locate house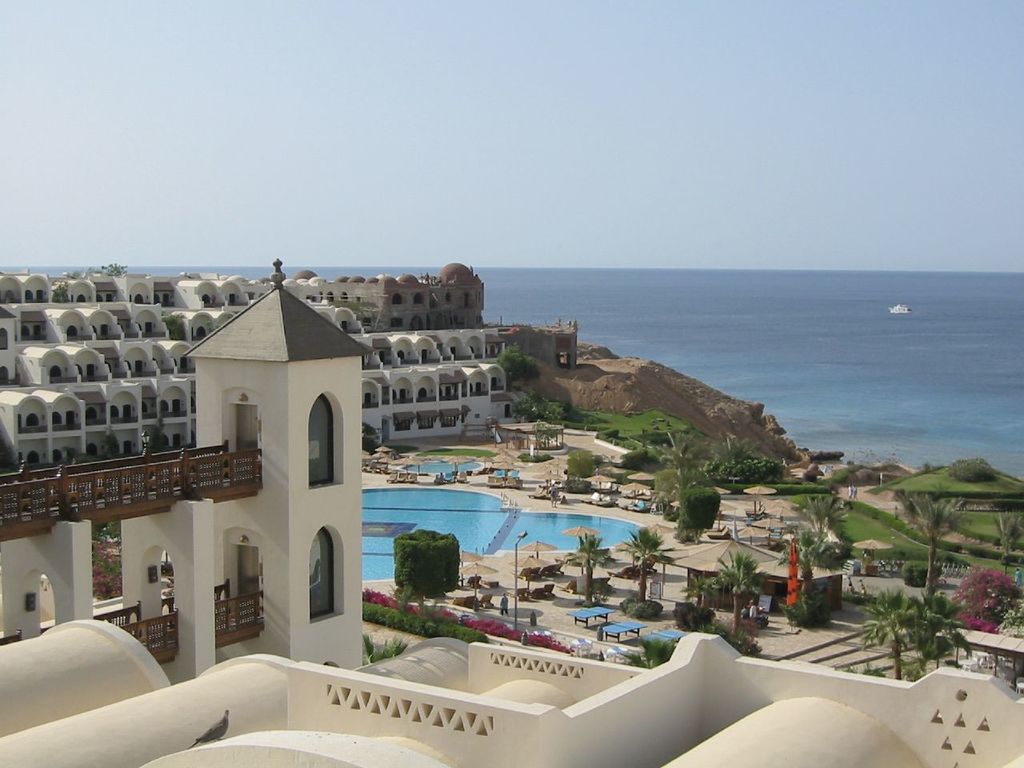
detection(197, 278, 386, 686)
